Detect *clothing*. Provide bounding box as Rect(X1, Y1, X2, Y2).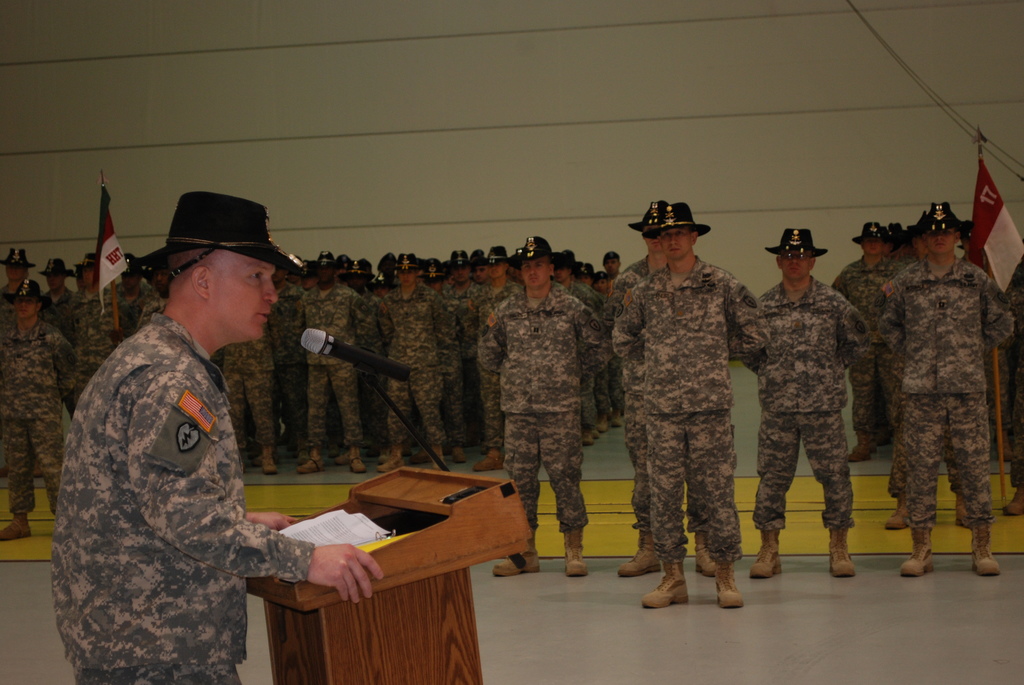
Rect(755, 278, 865, 543).
